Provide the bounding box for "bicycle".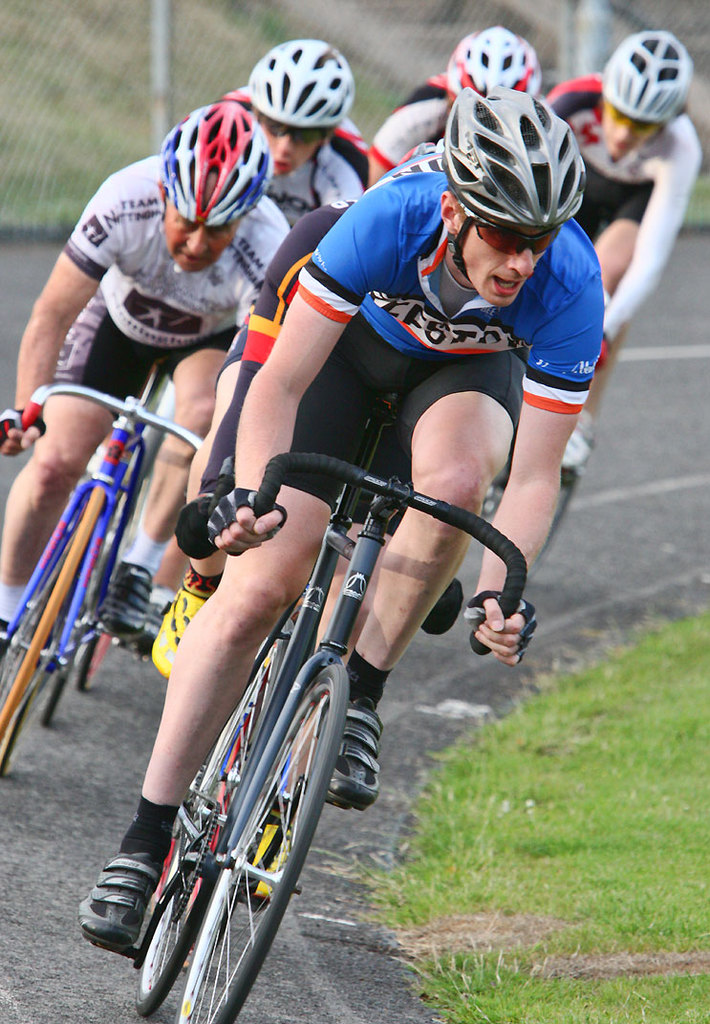
l=0, t=358, r=210, b=779.
